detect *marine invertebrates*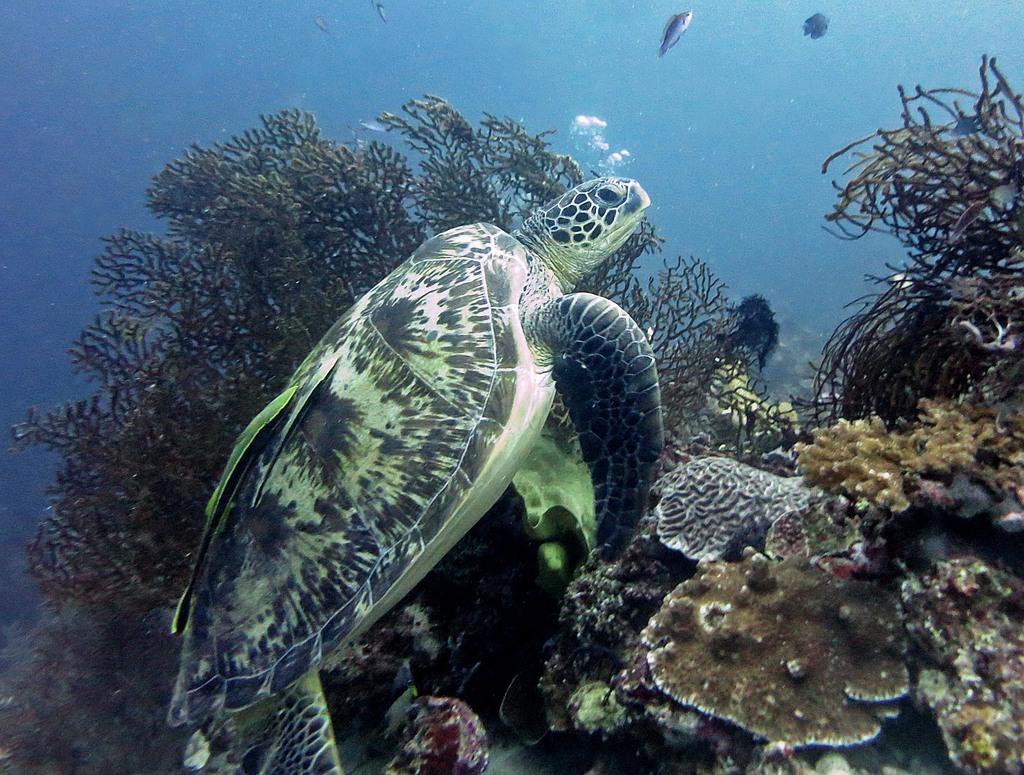
bbox=[638, 451, 817, 577]
